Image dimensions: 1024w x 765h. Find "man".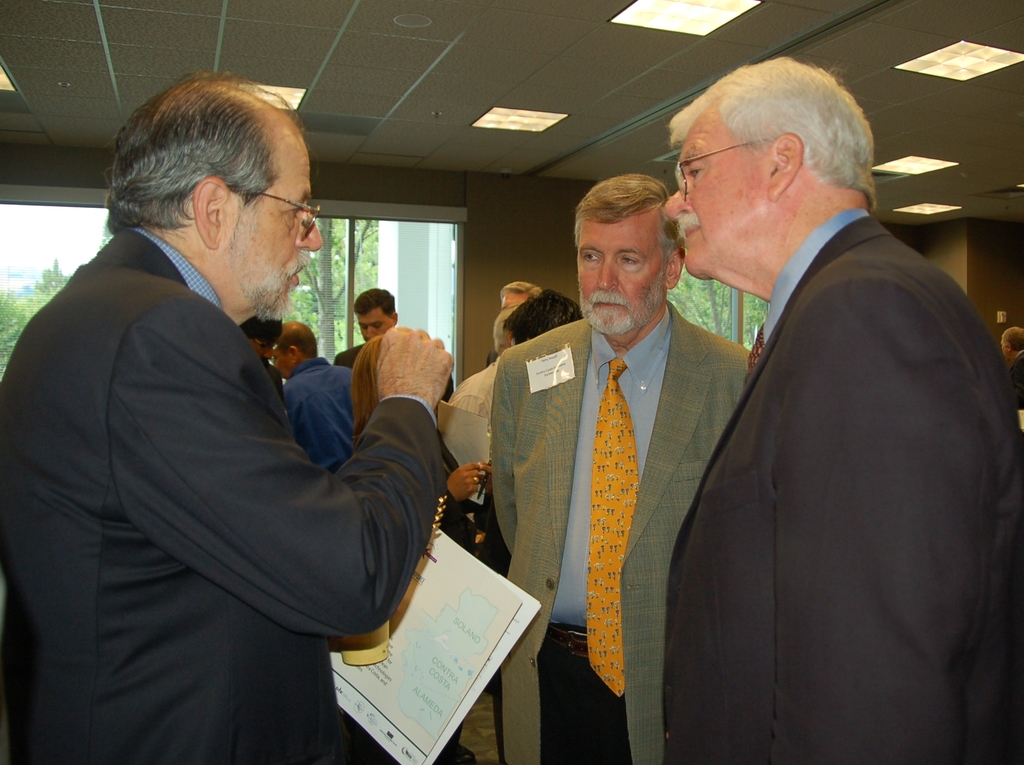
5/45/523/764.
